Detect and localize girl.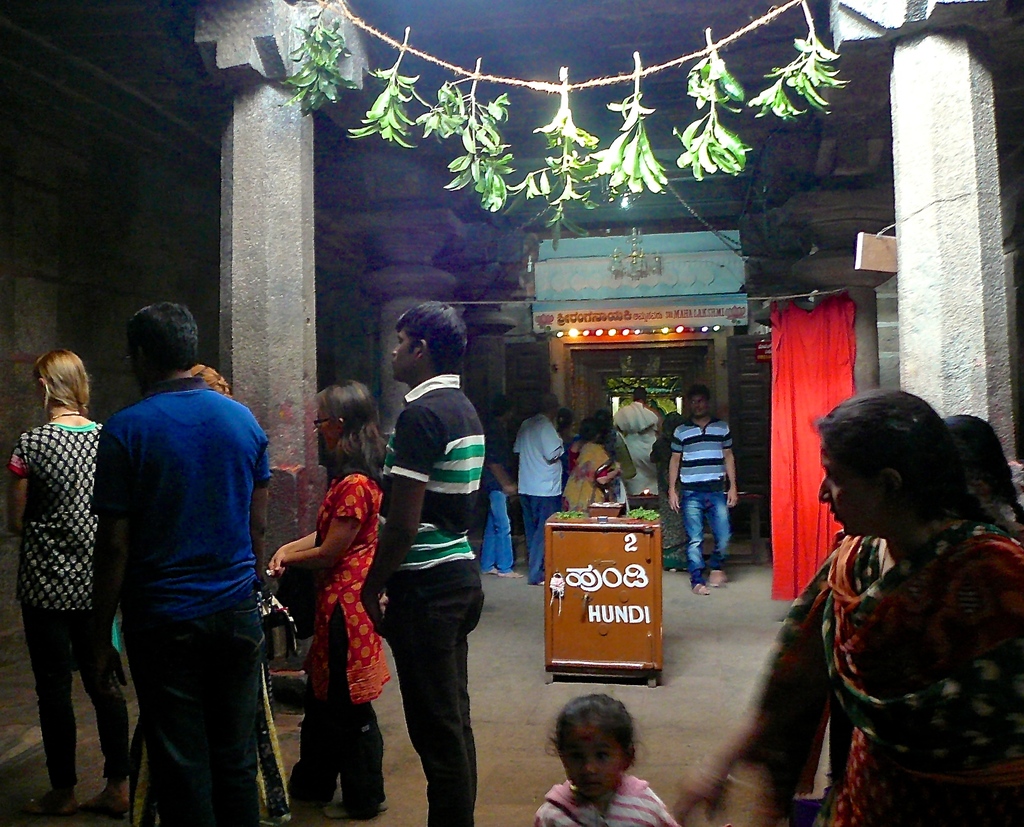
Localized at box(528, 683, 689, 826).
